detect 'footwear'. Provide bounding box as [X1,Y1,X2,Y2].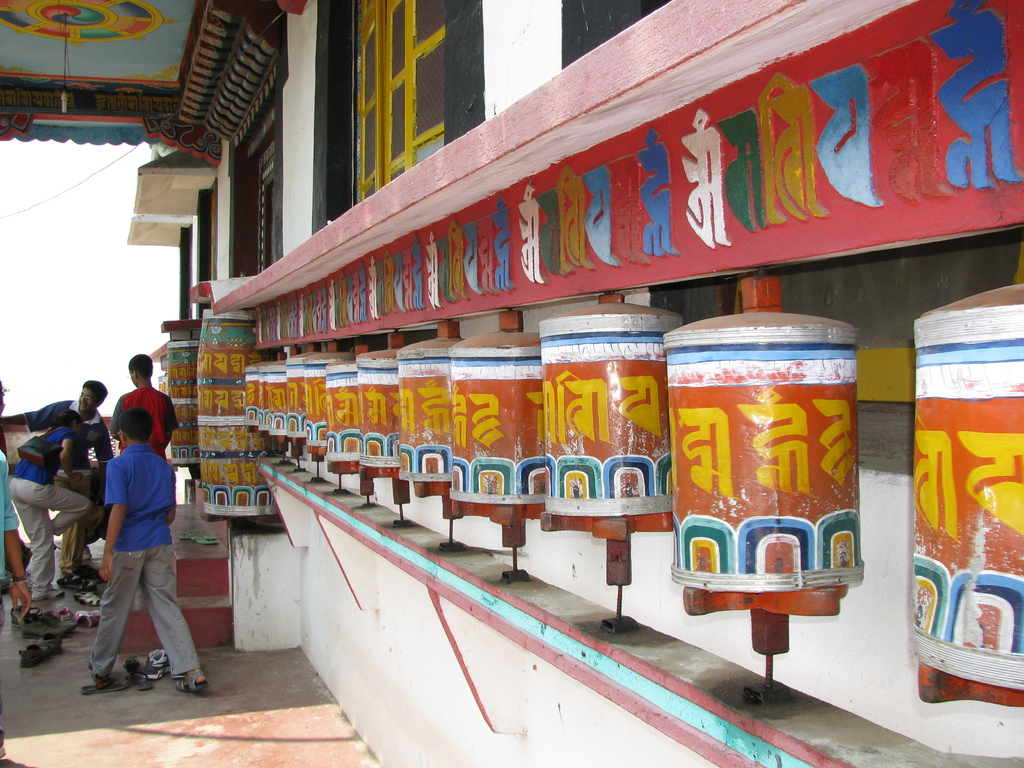
[145,646,158,675].
